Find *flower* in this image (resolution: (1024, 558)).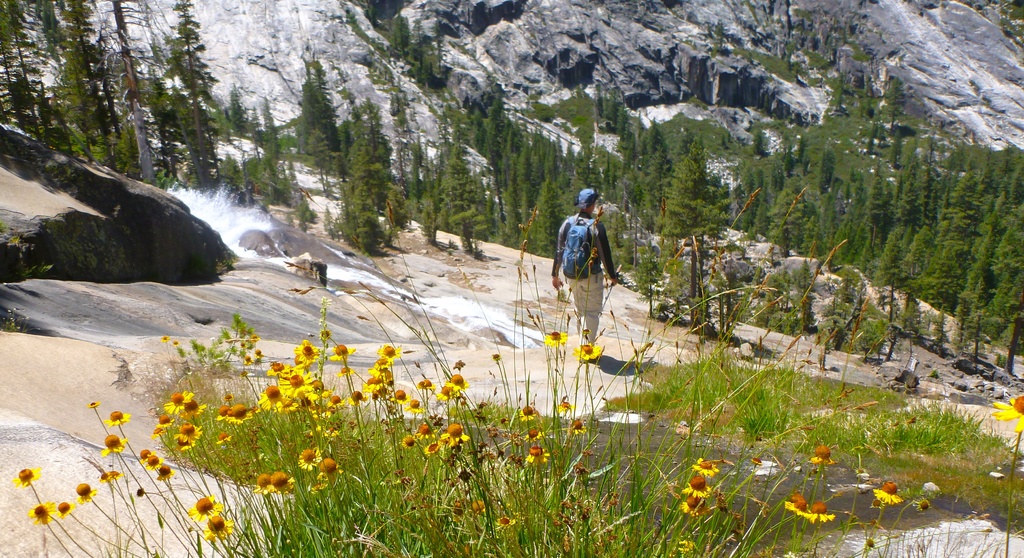
bbox=[516, 403, 543, 425].
